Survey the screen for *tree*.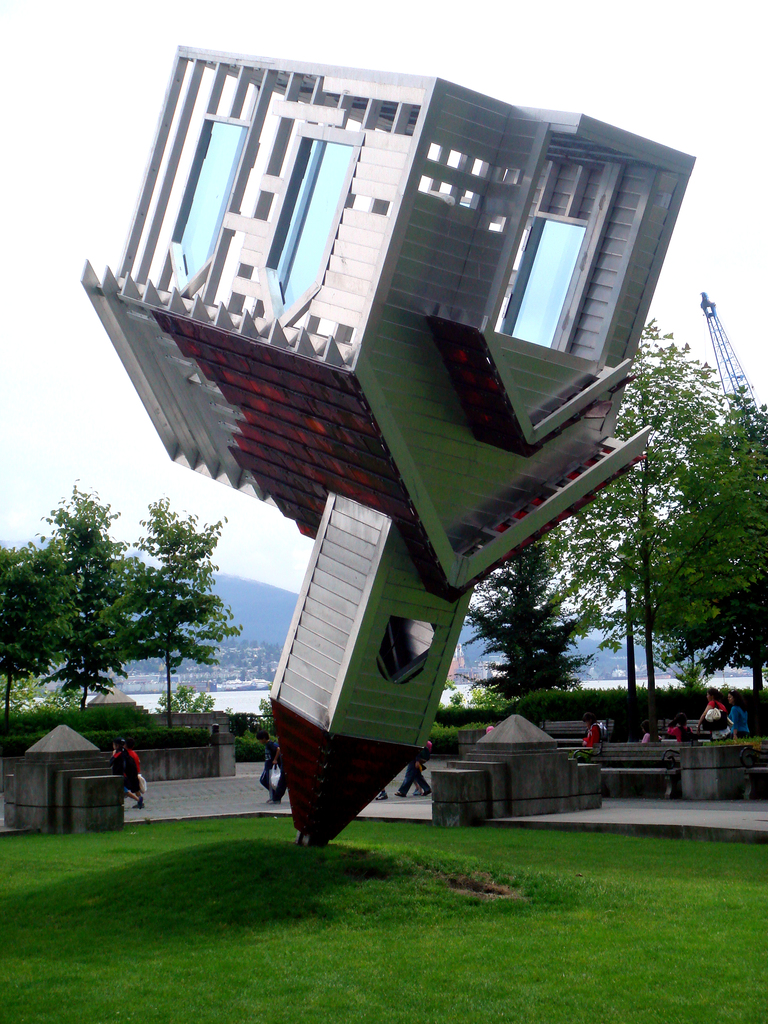
Survey found: 0, 679, 84, 735.
